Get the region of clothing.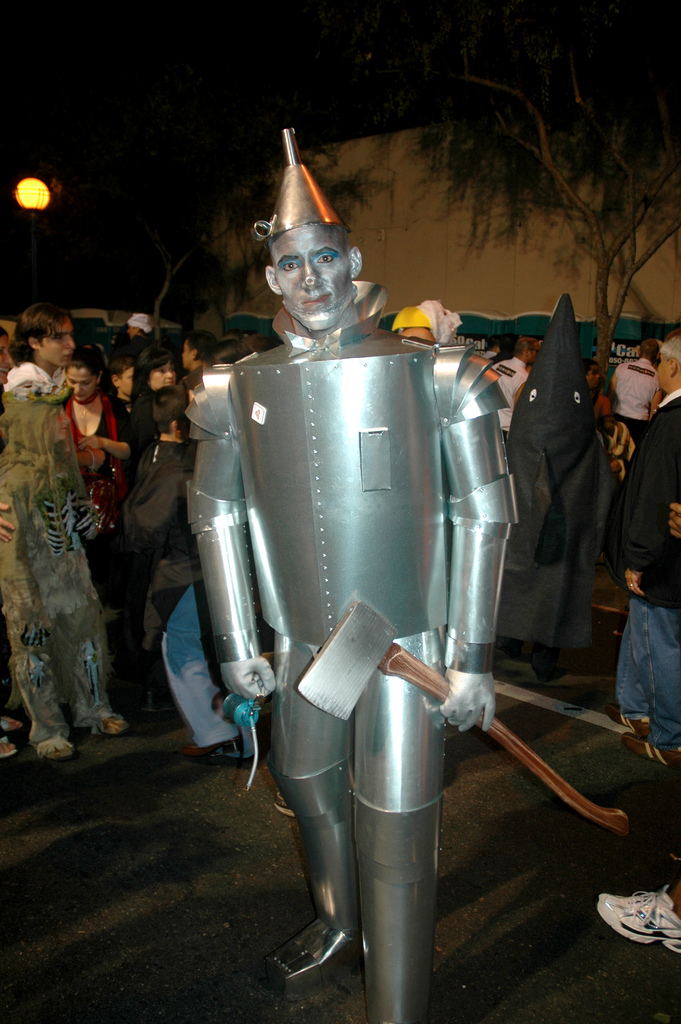
crop(476, 325, 609, 657).
